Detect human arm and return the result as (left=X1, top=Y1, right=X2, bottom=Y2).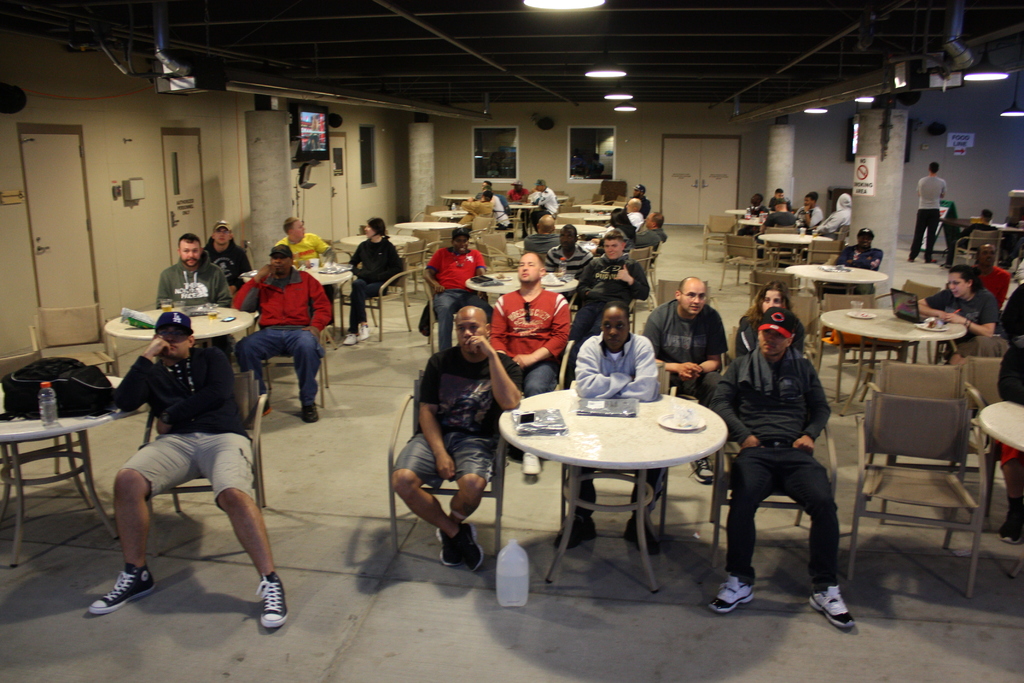
(left=989, top=267, right=1020, bottom=309).
